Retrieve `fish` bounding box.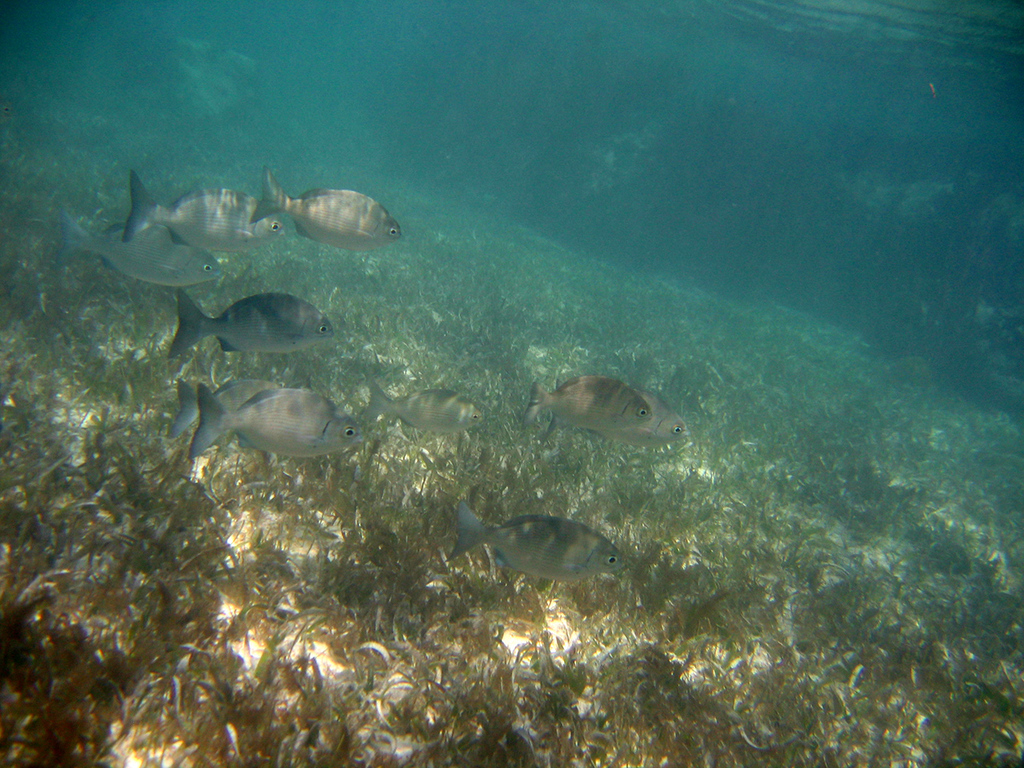
Bounding box: l=166, t=288, r=334, b=358.
